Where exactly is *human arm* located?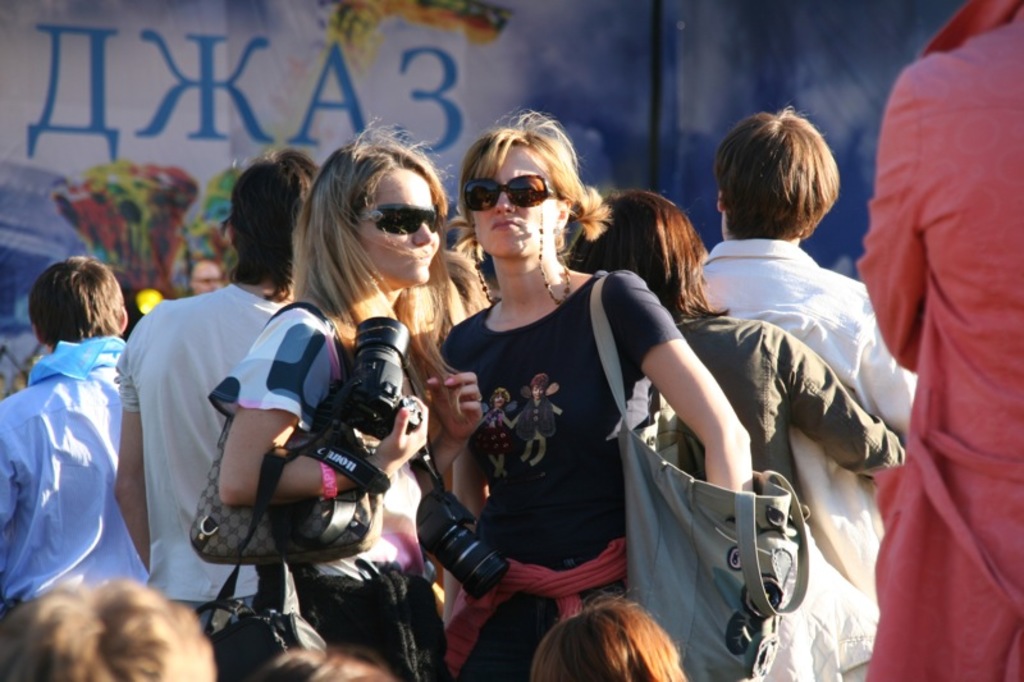
Its bounding box is 653/315/772/522.
